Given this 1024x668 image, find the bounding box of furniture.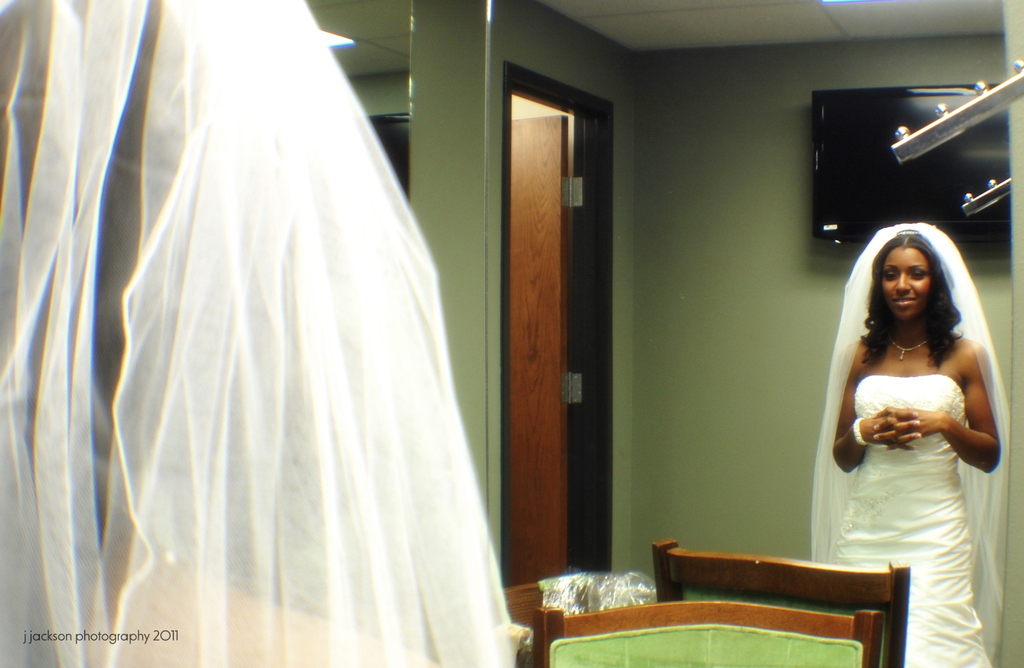
l=499, t=580, r=637, b=667.
